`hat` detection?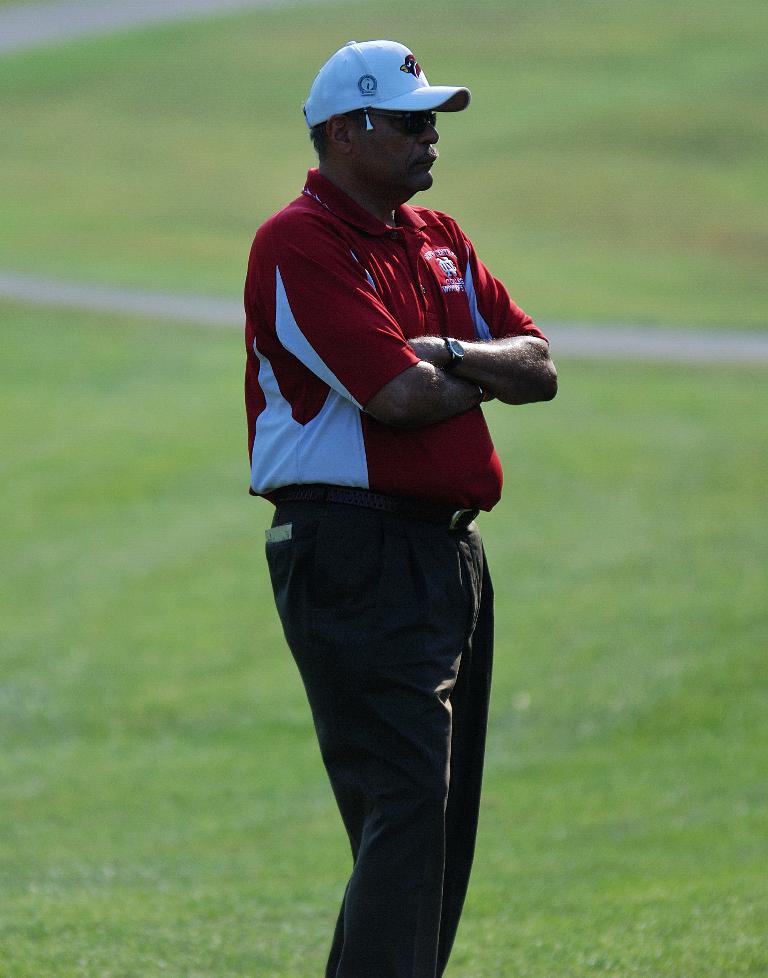
bbox=[301, 40, 475, 127]
